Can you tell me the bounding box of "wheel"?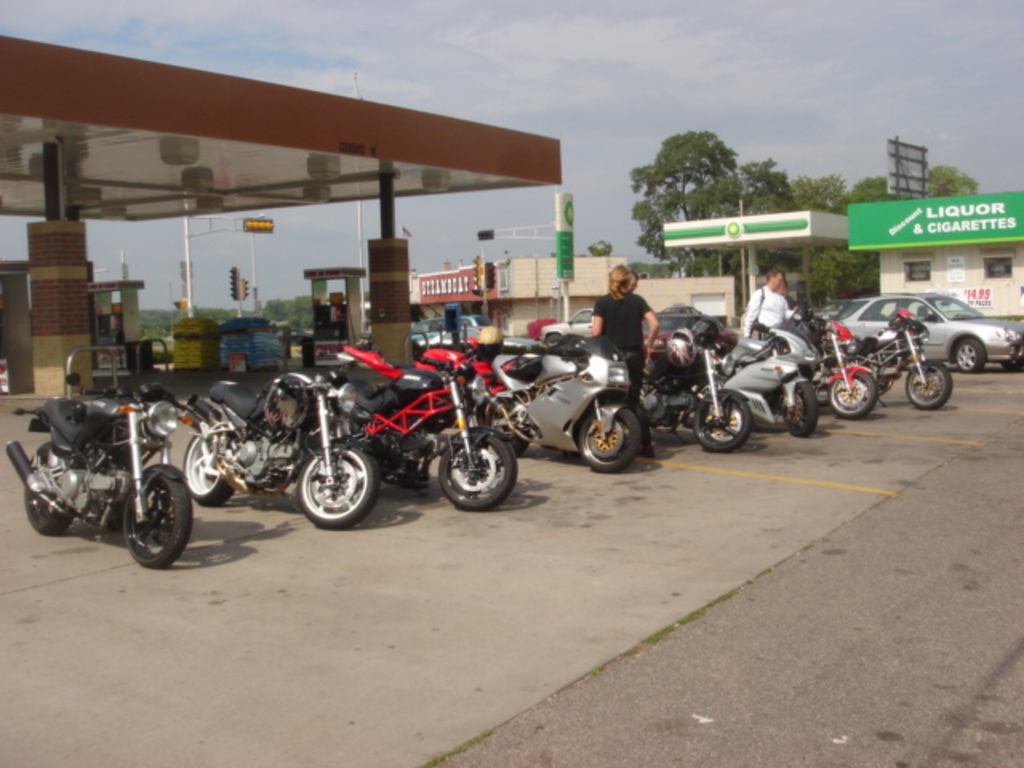
1005:355:1022:371.
